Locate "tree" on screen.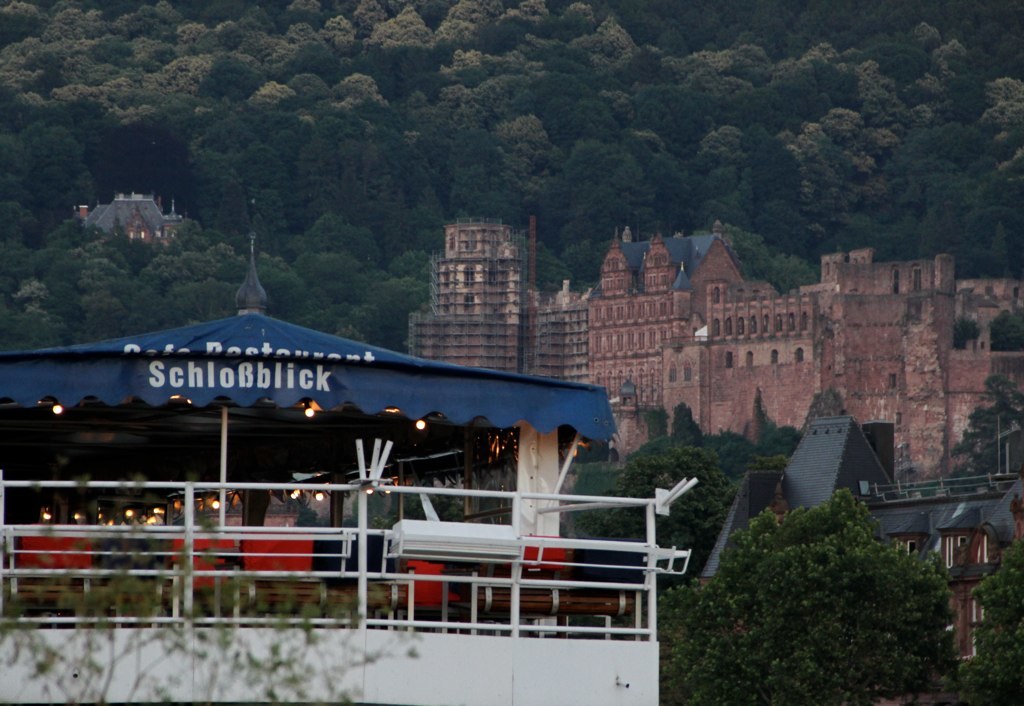
On screen at <box>913,48,988,108</box>.
